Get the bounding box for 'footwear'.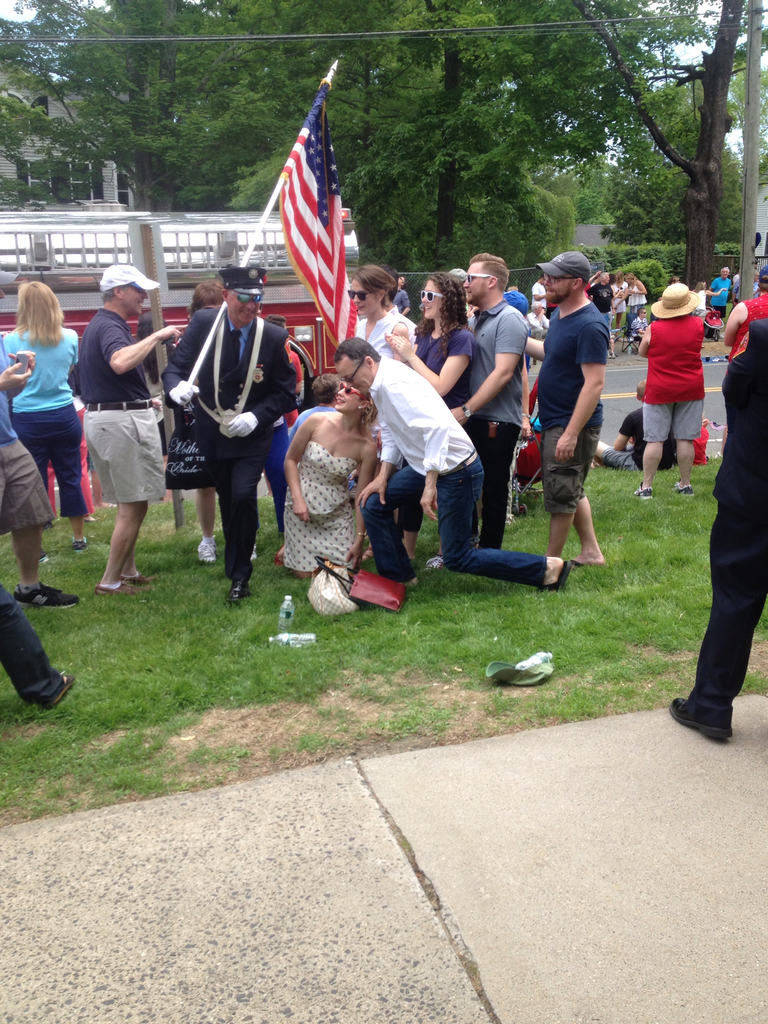
bbox(76, 533, 86, 550).
